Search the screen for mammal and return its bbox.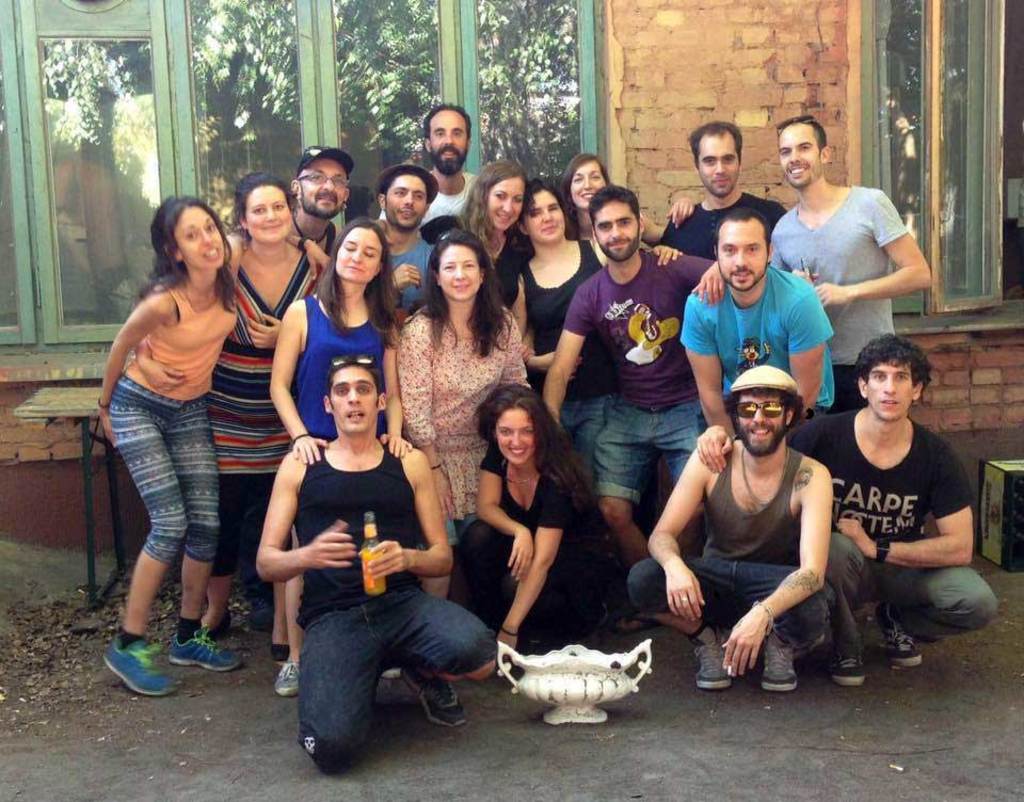
Found: 285:144:346:271.
